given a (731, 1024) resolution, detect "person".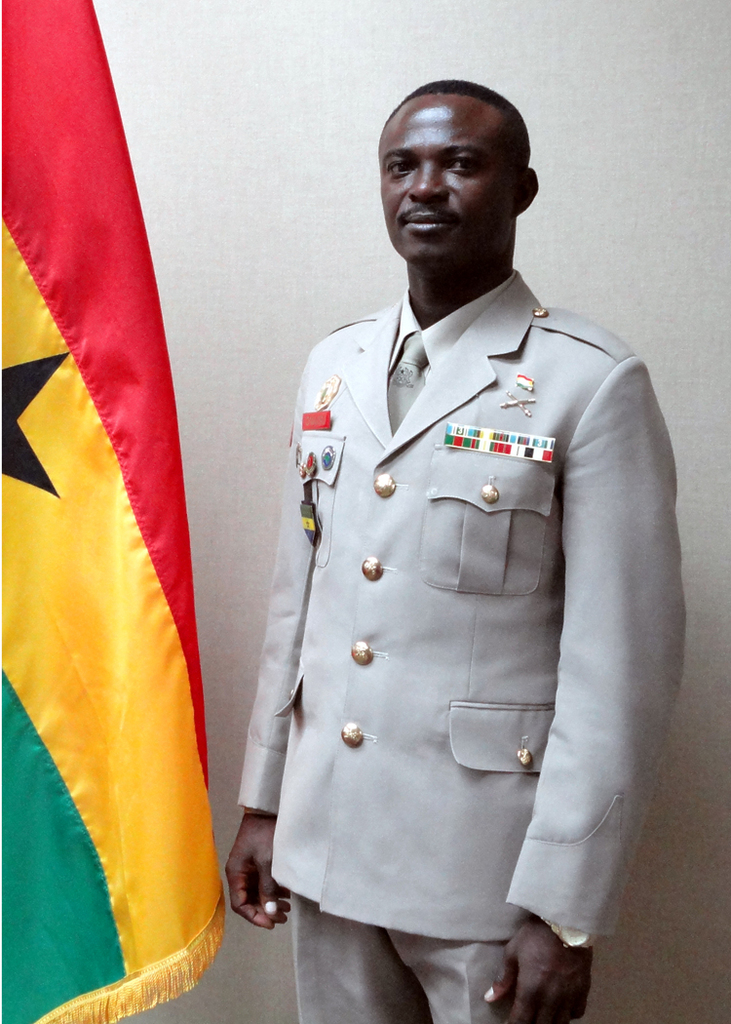
left=213, top=76, right=661, bottom=1023.
